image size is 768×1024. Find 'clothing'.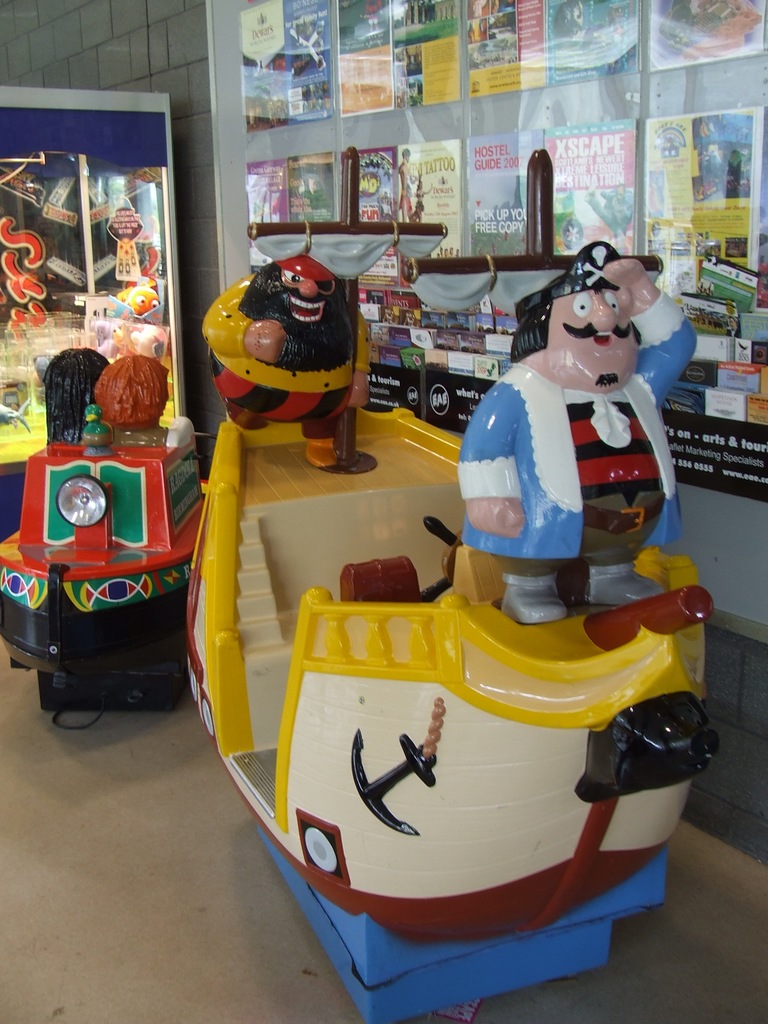
193:268:369:442.
